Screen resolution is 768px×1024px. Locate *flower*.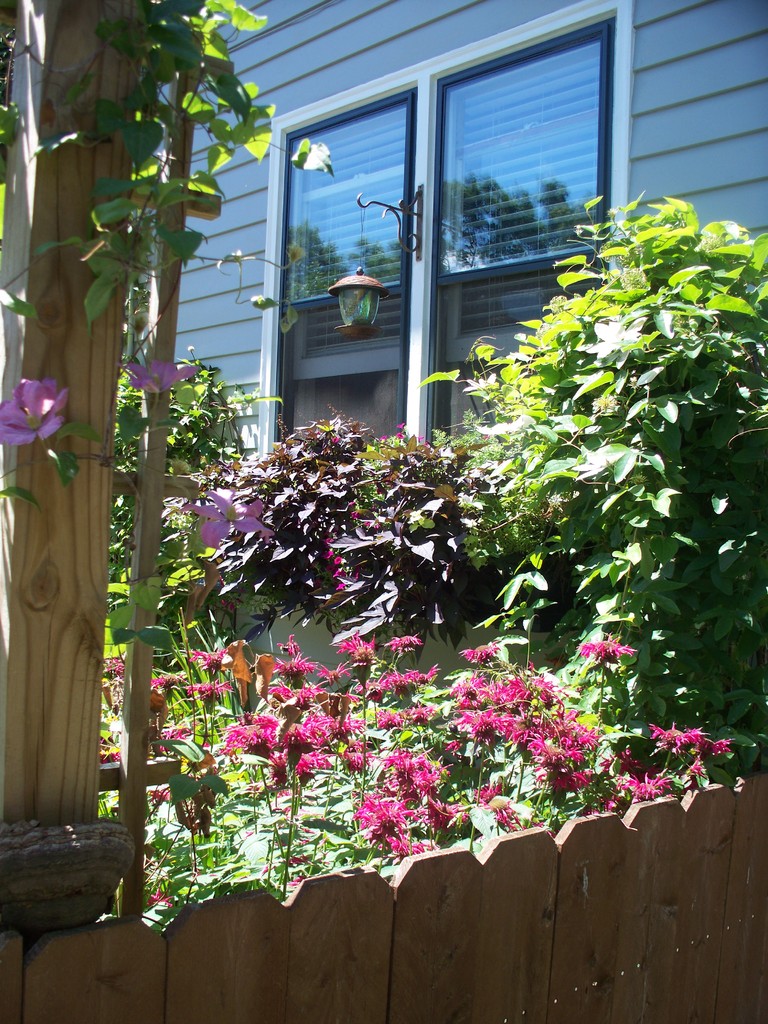
[0,378,74,442].
